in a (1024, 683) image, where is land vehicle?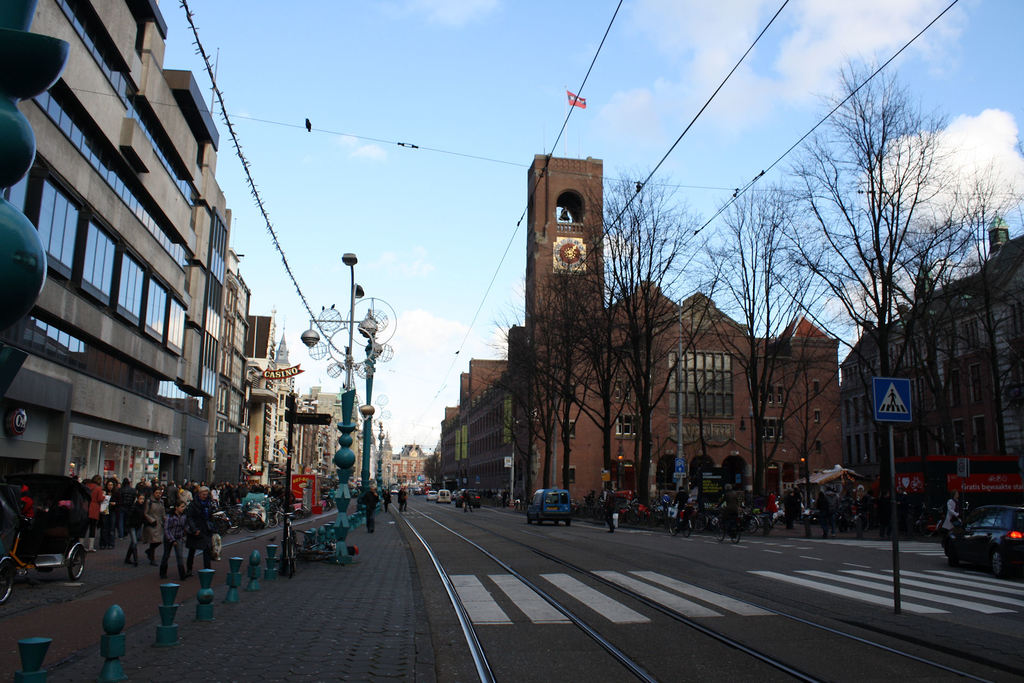
450, 488, 458, 498.
